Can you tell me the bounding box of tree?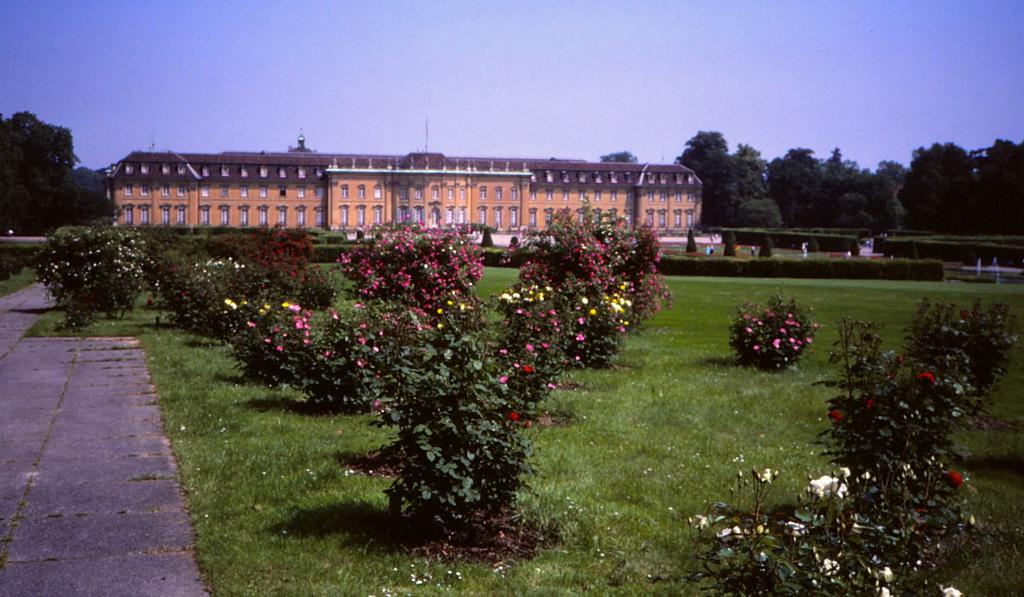
bbox=(762, 142, 827, 232).
